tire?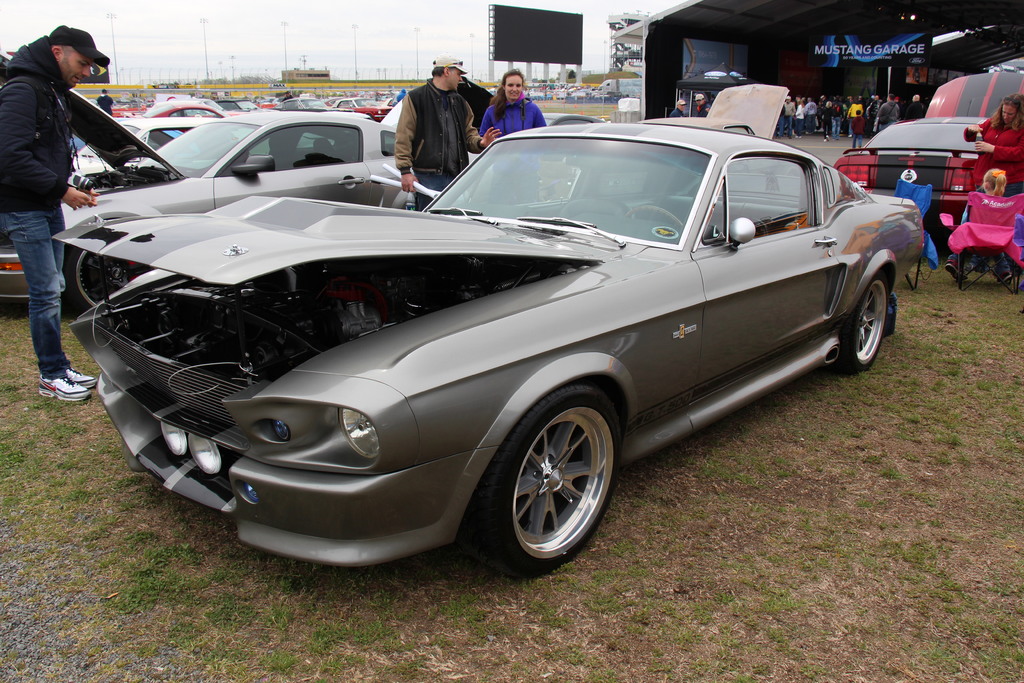
BBox(460, 387, 628, 585)
